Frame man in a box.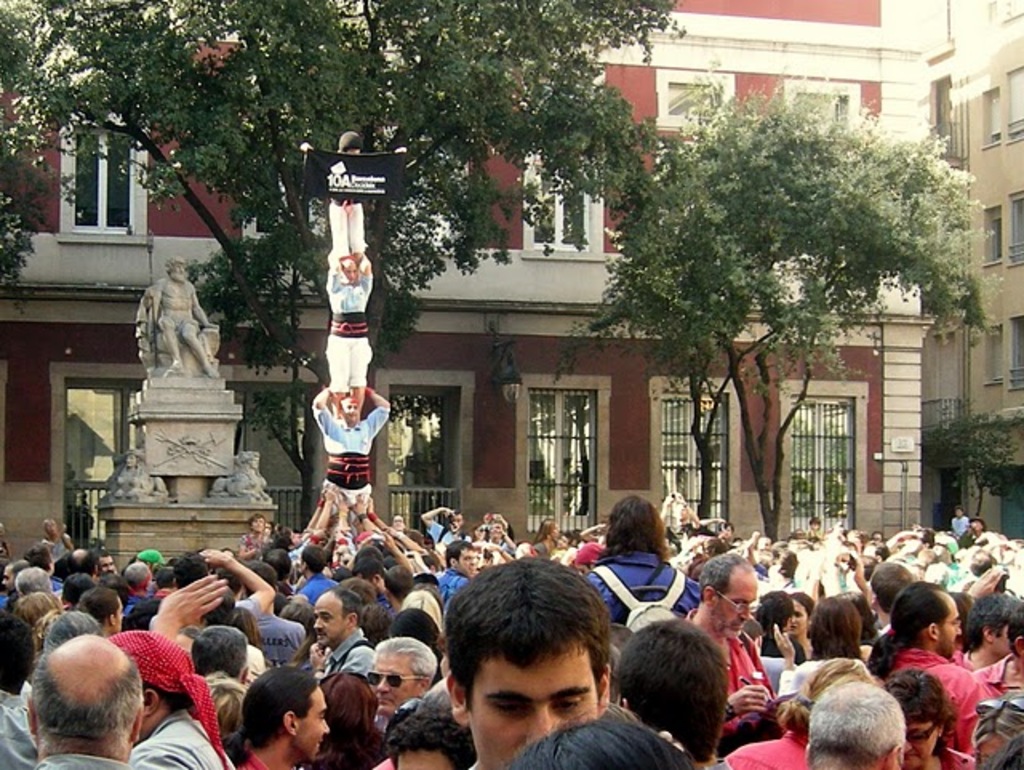
rect(970, 514, 984, 536).
